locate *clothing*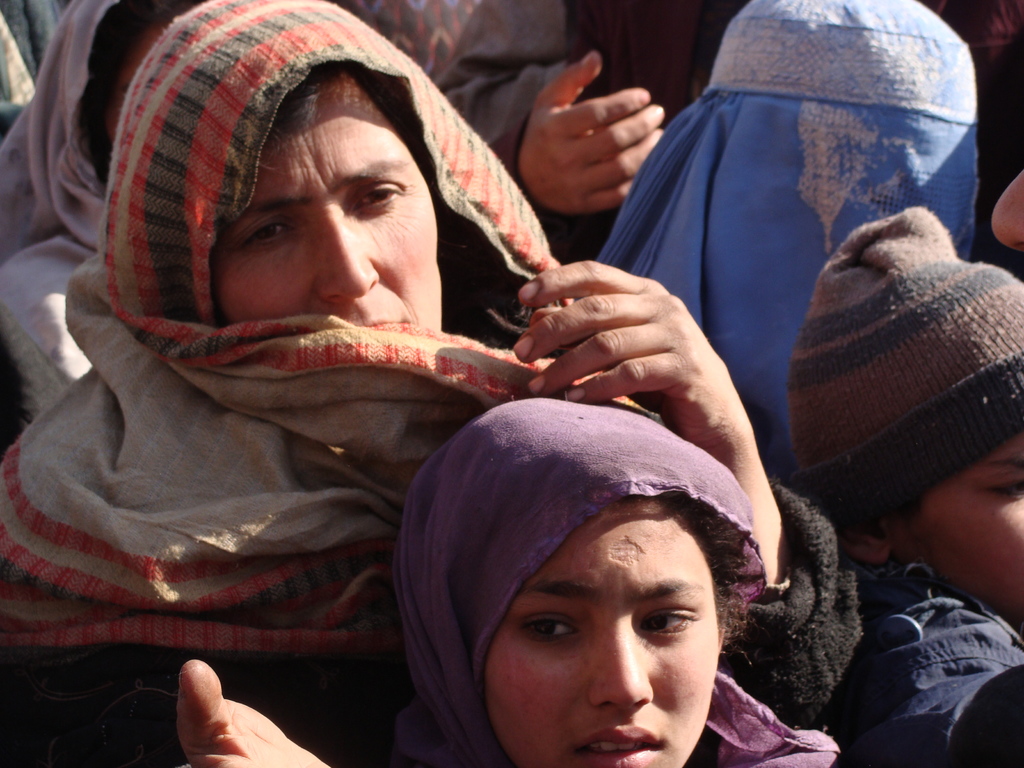
[20,10,684,732]
